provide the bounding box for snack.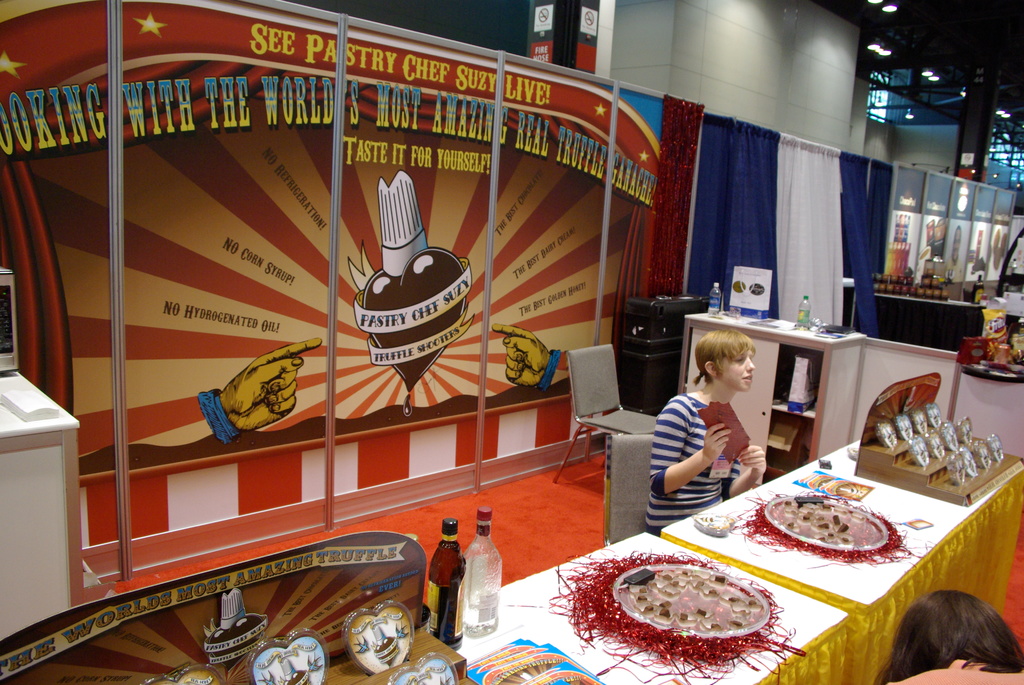
crop(601, 558, 792, 665).
